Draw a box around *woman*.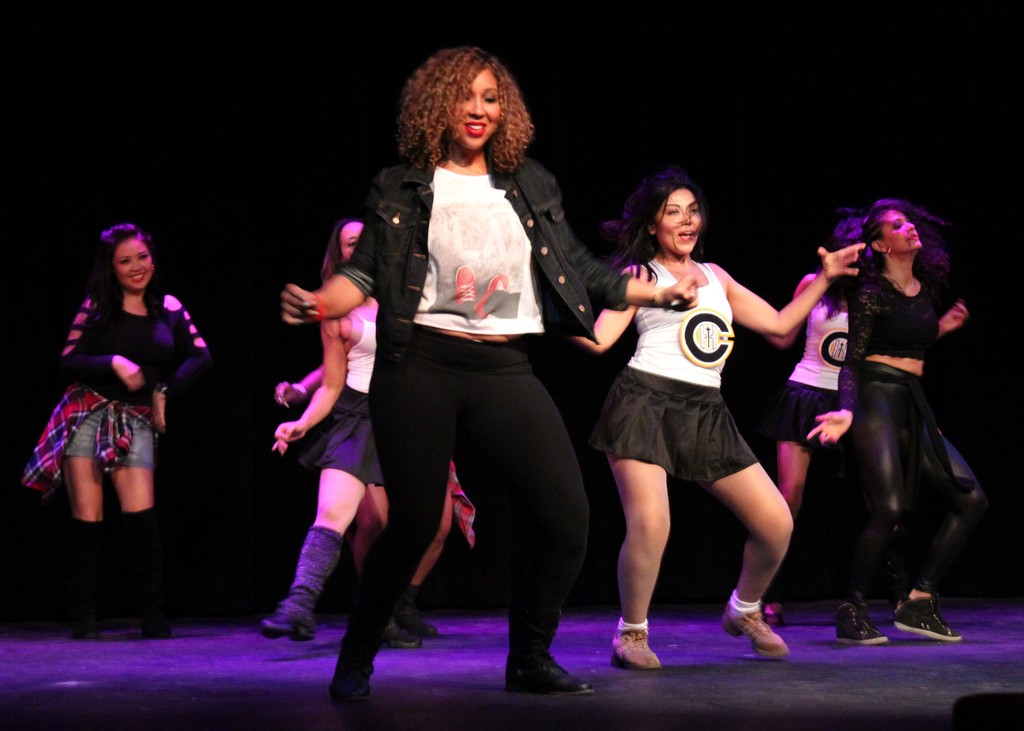
select_region(804, 195, 976, 648).
